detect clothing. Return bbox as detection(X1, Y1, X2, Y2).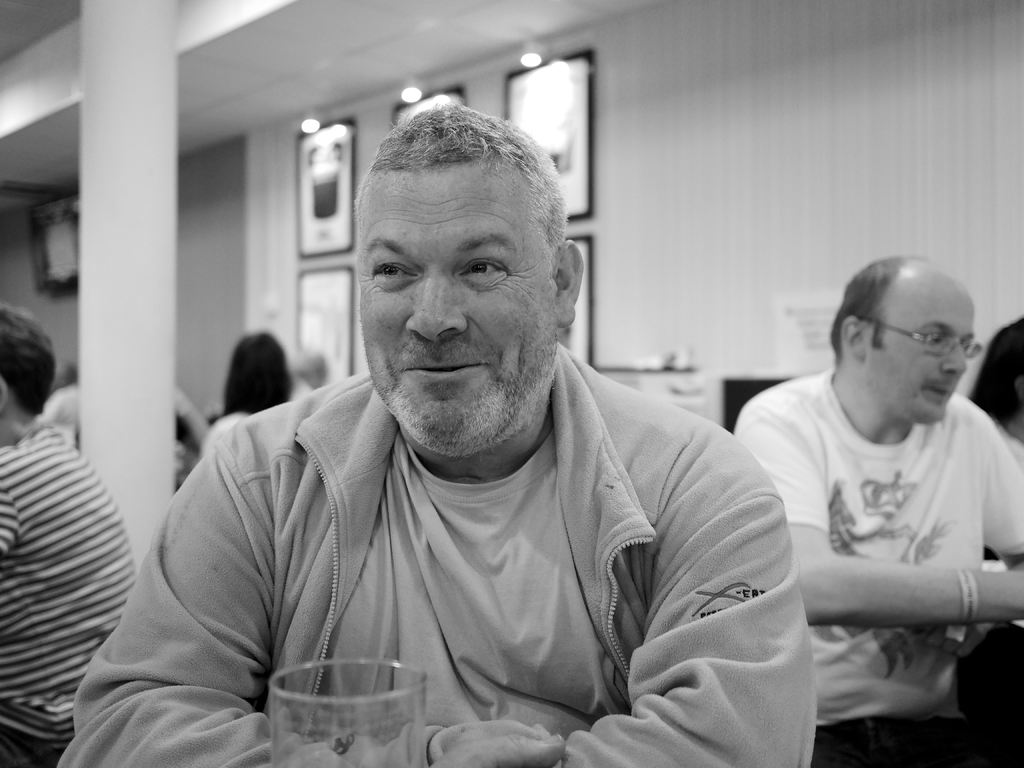
detection(740, 300, 1012, 752).
